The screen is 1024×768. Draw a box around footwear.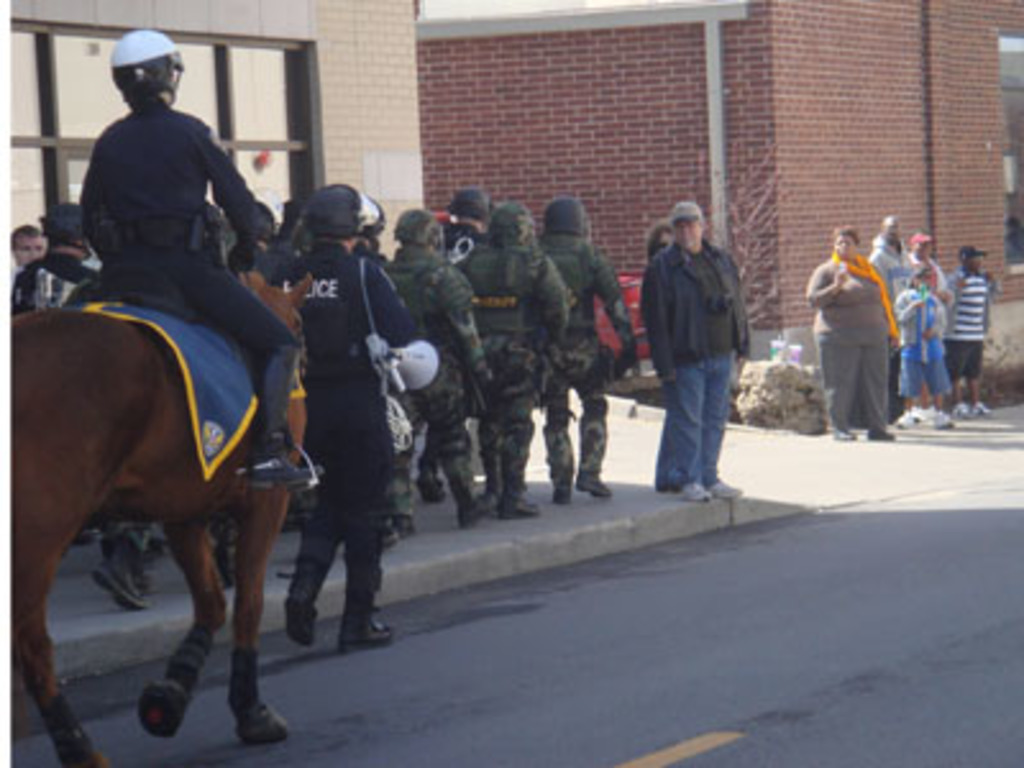
x1=553, y1=479, x2=576, y2=502.
